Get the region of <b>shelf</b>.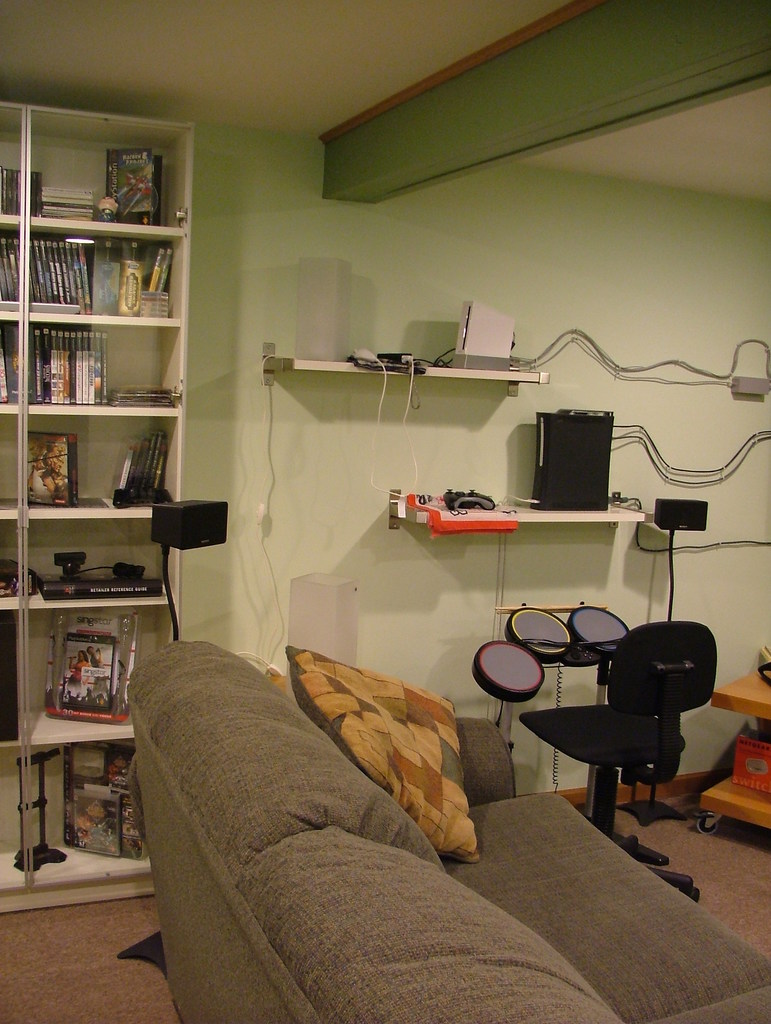
bbox(266, 347, 556, 404).
